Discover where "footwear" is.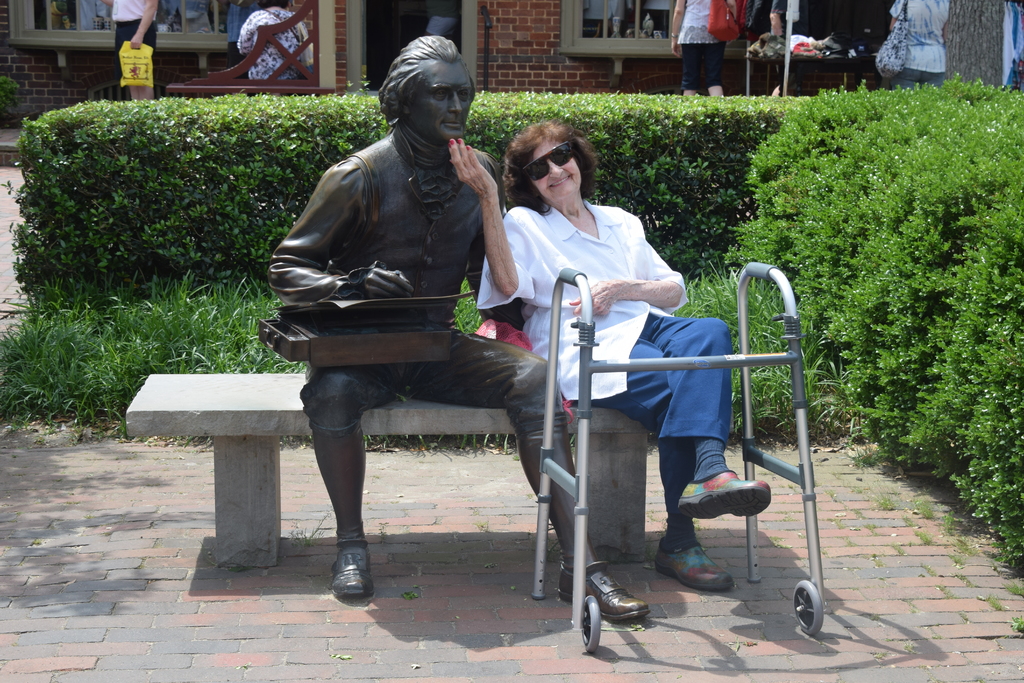
Discovered at 651/533/736/591.
